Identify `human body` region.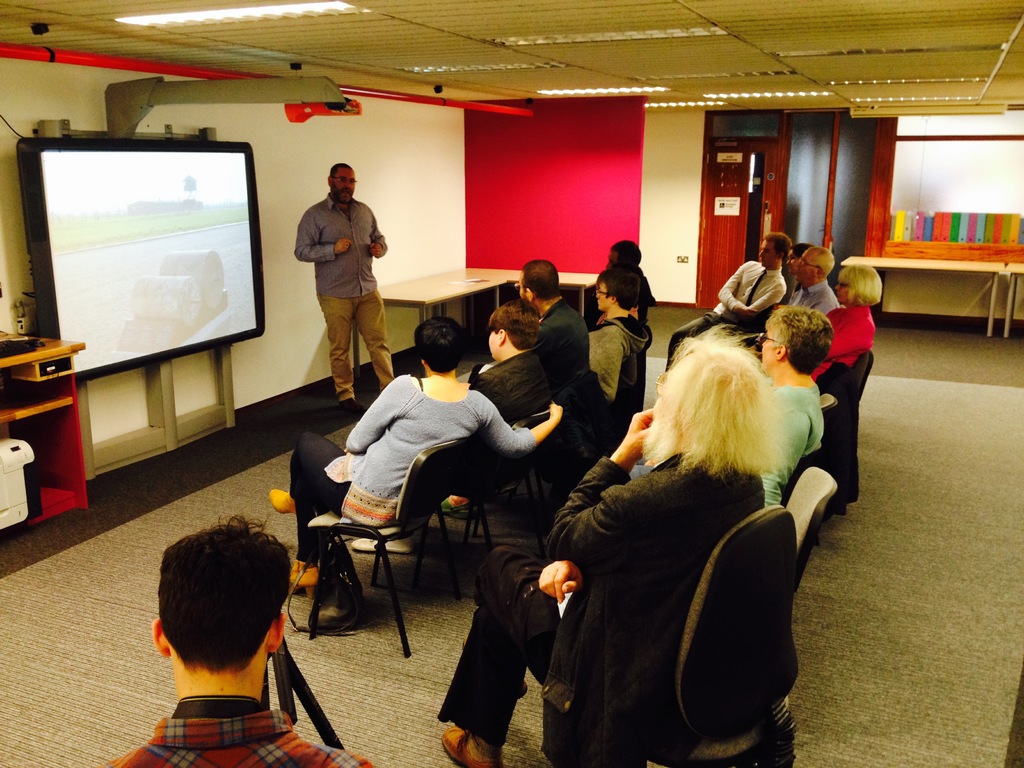
Region: select_region(110, 664, 394, 767).
